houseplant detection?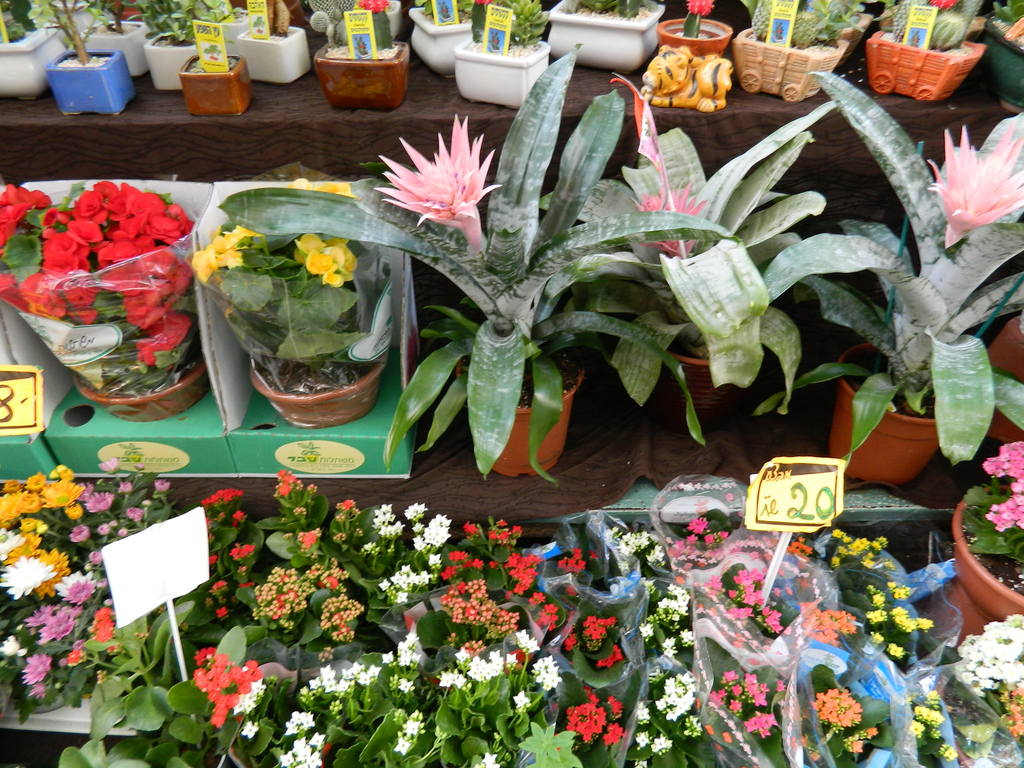
{"x1": 66, "y1": 0, "x2": 165, "y2": 73}
